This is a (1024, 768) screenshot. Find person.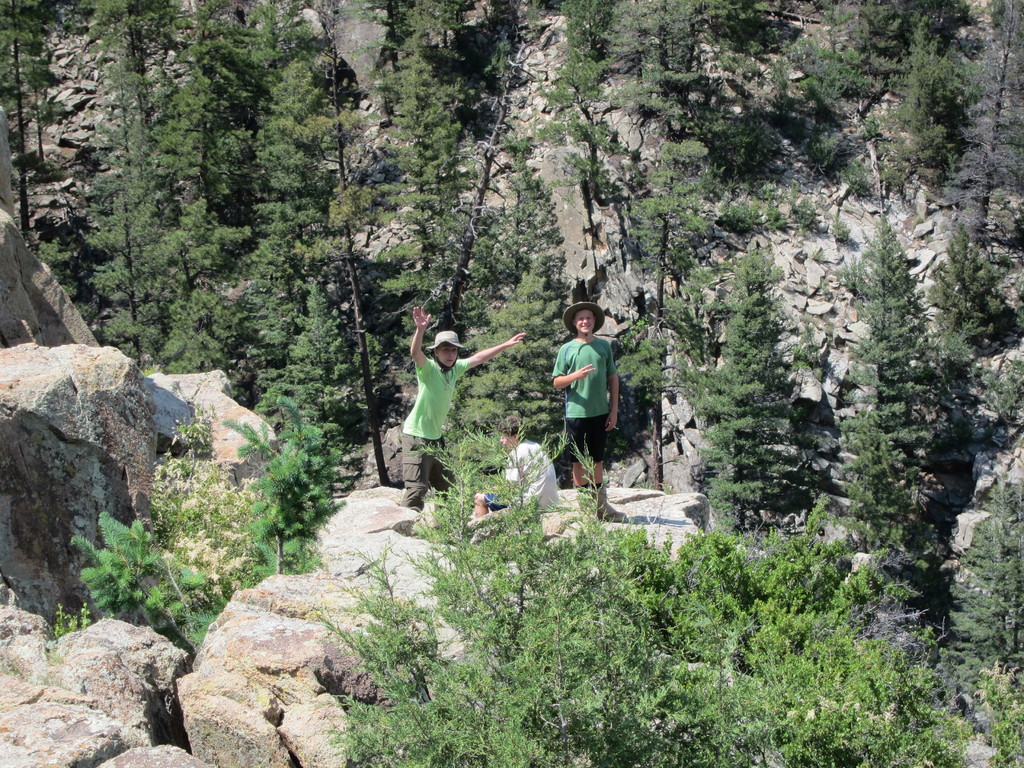
Bounding box: crop(461, 403, 572, 527).
